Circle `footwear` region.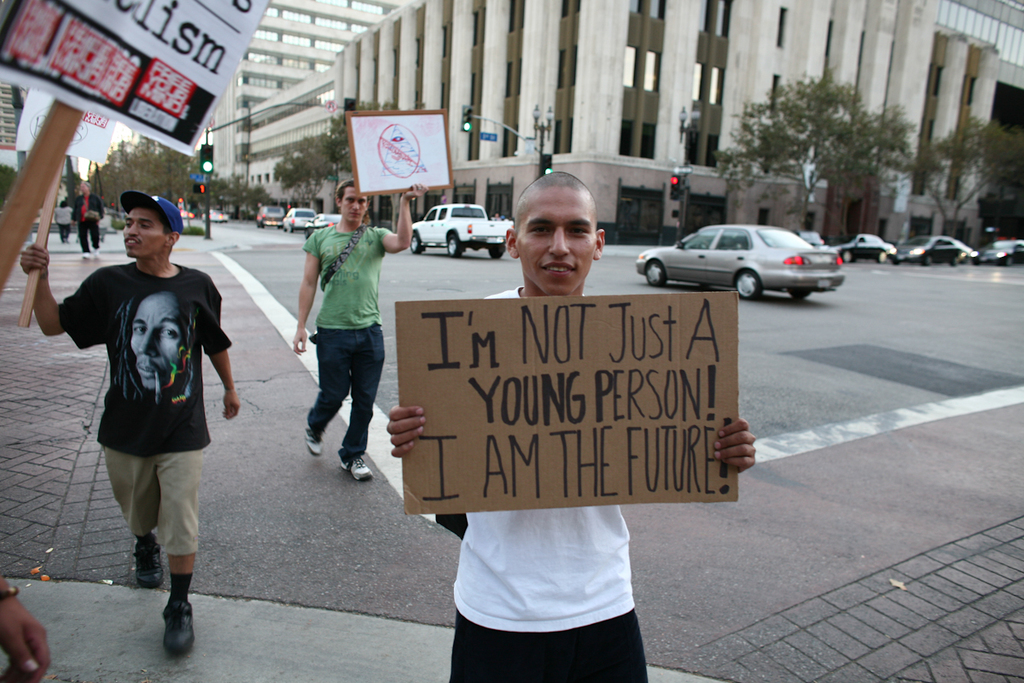
Region: l=135, t=528, r=173, b=587.
